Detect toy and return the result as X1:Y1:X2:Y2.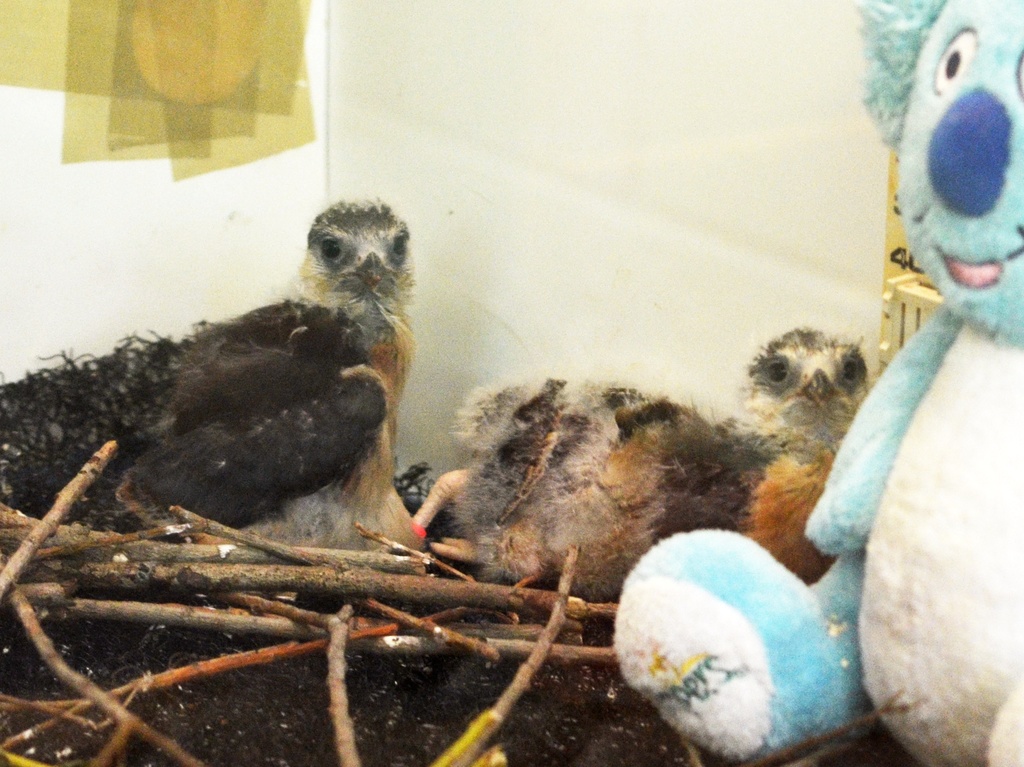
607:0:1023:761.
